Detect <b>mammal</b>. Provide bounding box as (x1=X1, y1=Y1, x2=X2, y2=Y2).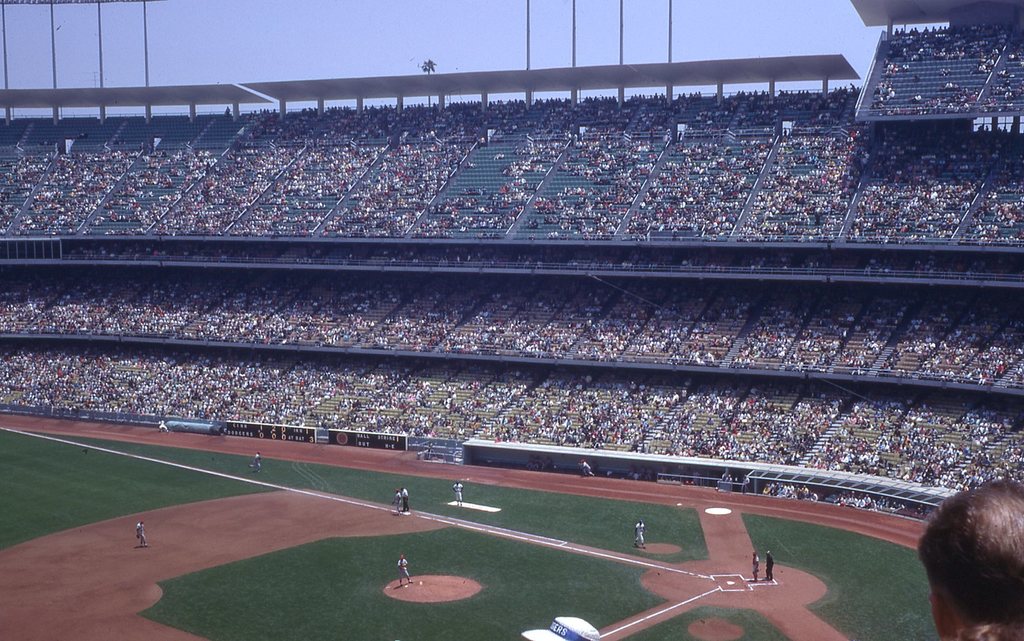
(x1=751, y1=548, x2=762, y2=580).
